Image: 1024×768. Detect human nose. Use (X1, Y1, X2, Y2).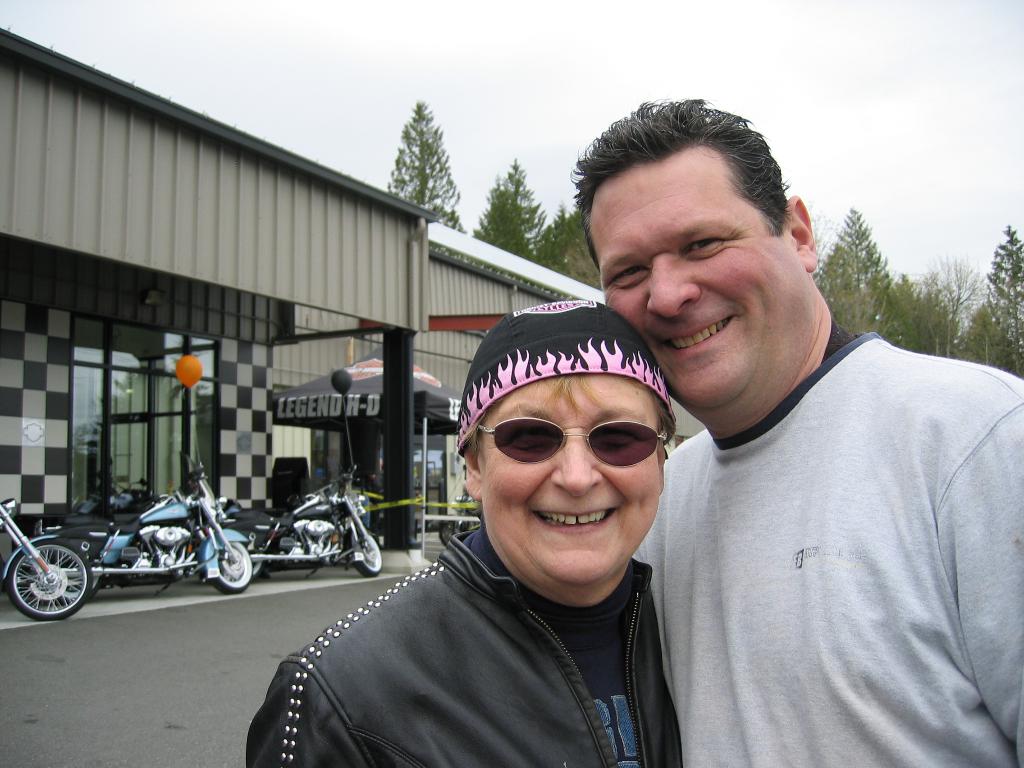
(646, 247, 700, 317).
